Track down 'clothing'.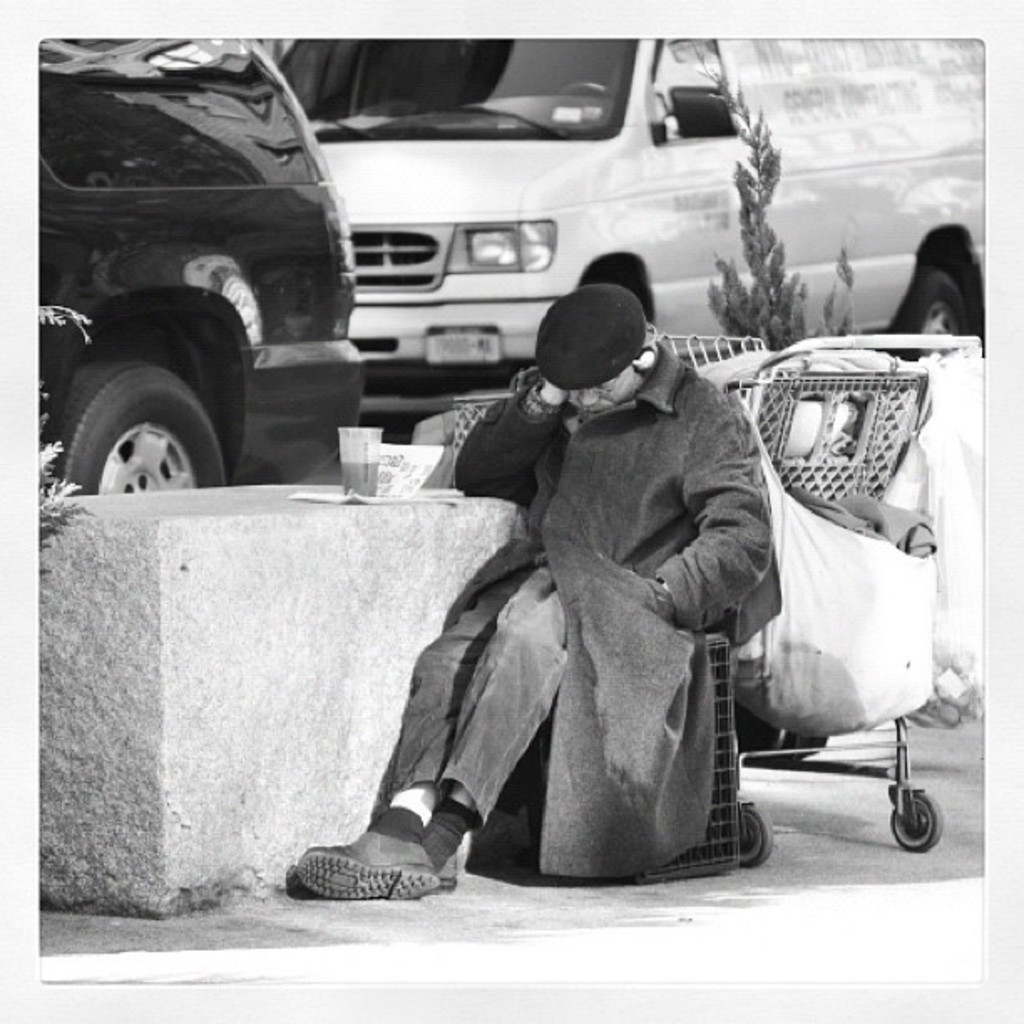
Tracked to 388,340,776,887.
